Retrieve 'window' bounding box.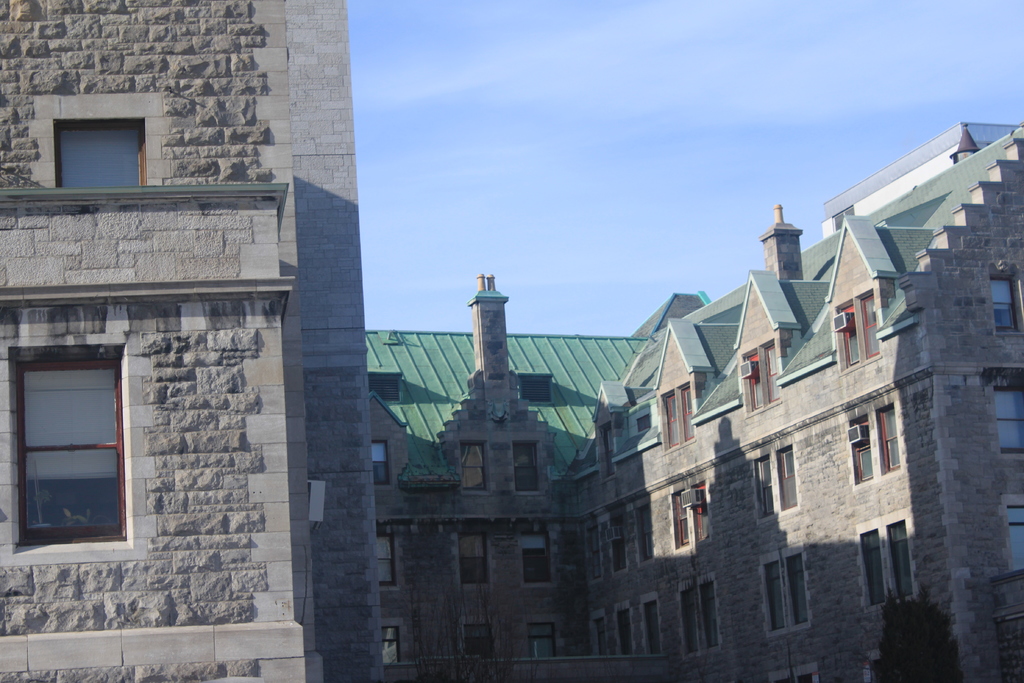
Bounding box: (x1=687, y1=484, x2=714, y2=538).
